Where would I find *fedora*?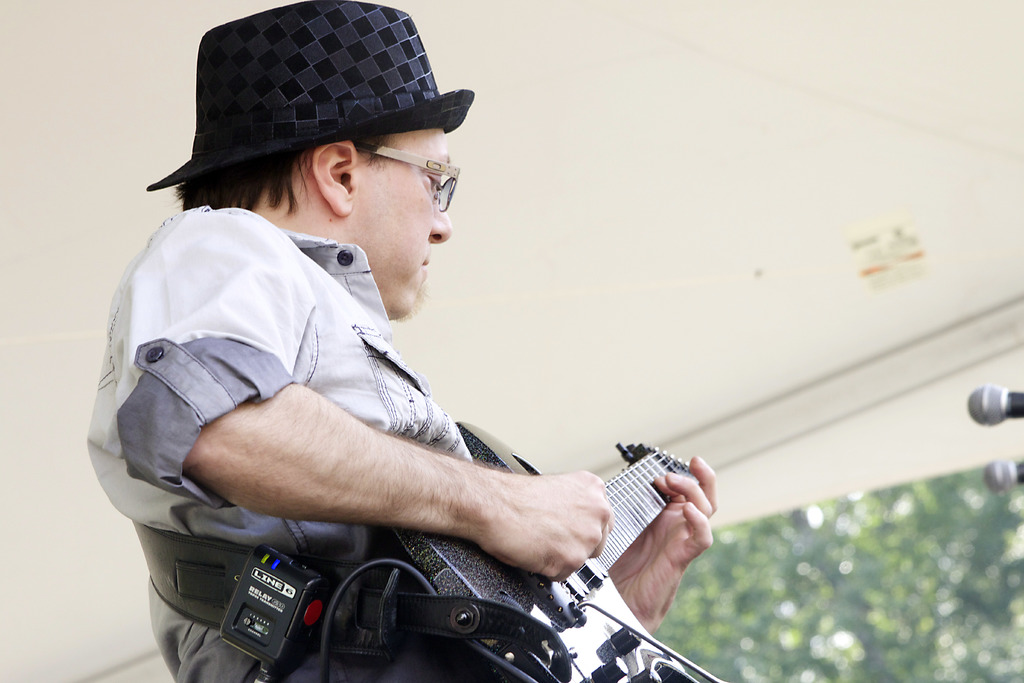
At box(148, 0, 472, 188).
